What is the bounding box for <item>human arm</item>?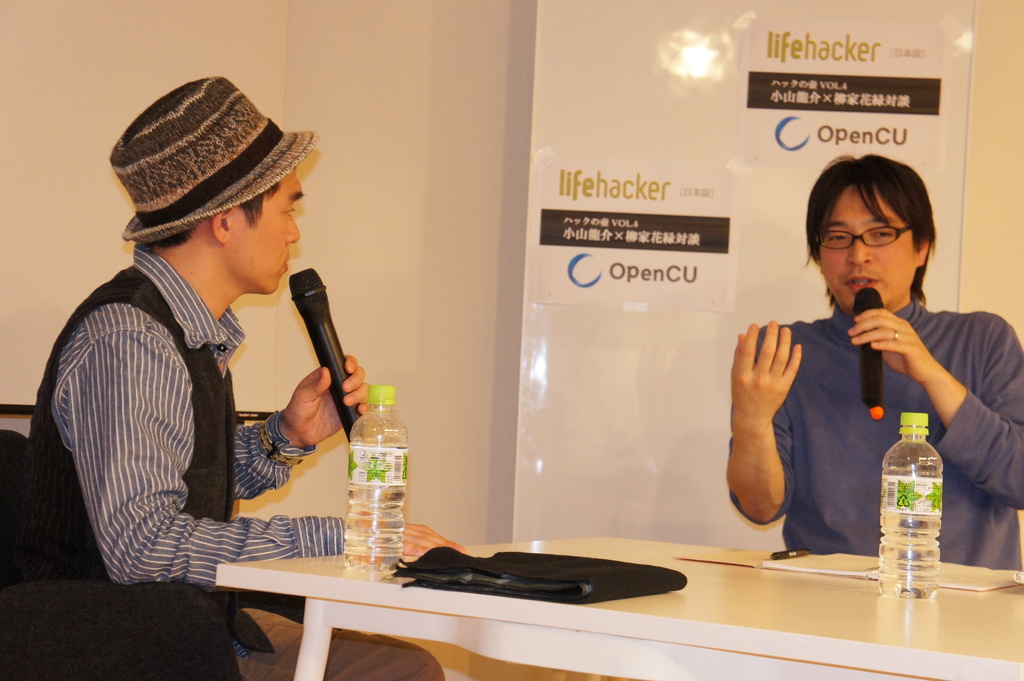
63,317,472,591.
